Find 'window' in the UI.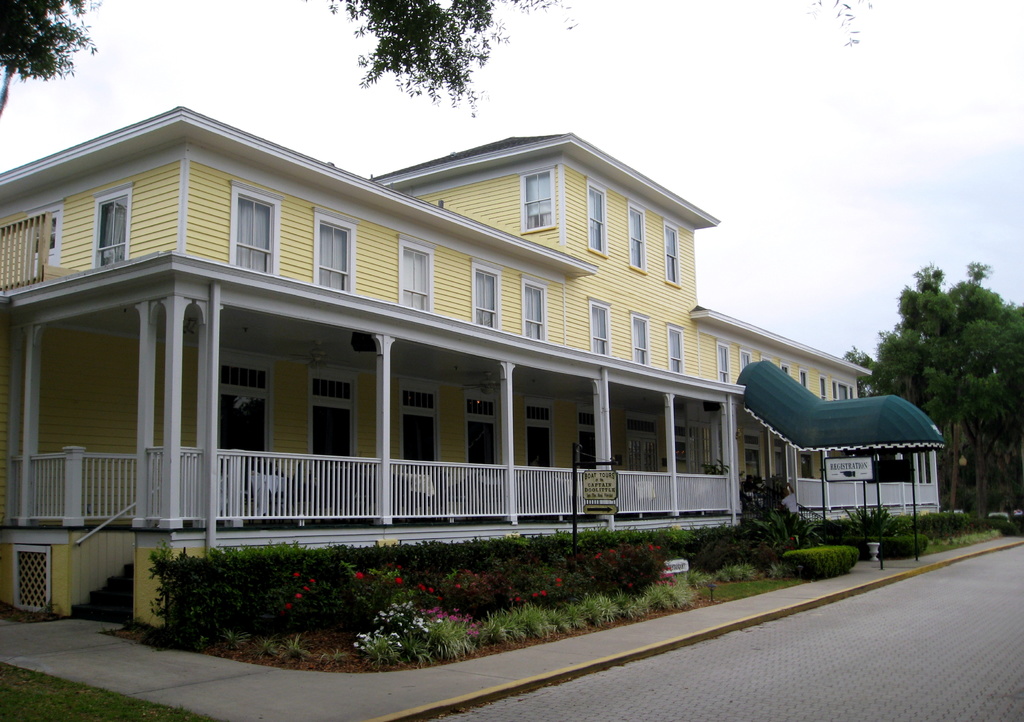
UI element at x1=524, y1=172, x2=553, y2=230.
